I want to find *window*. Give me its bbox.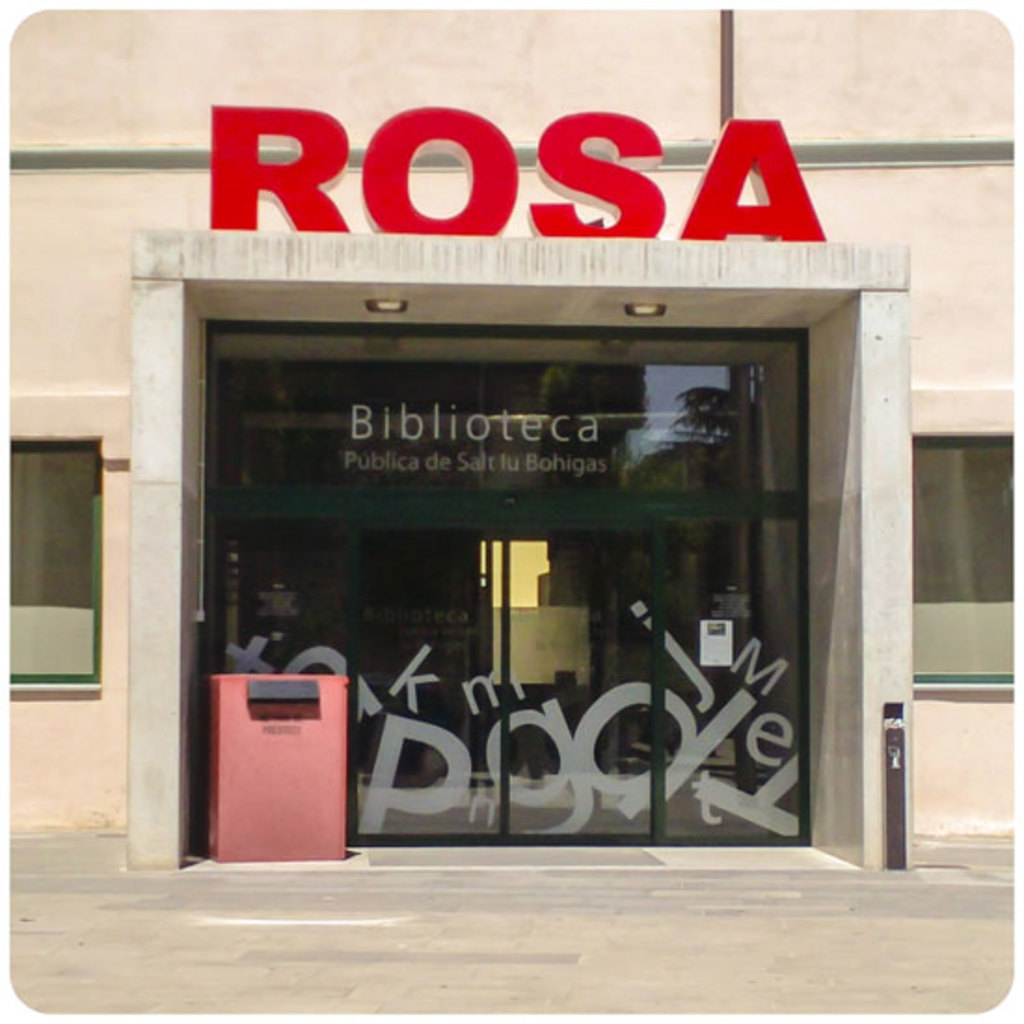
(0, 438, 104, 694).
